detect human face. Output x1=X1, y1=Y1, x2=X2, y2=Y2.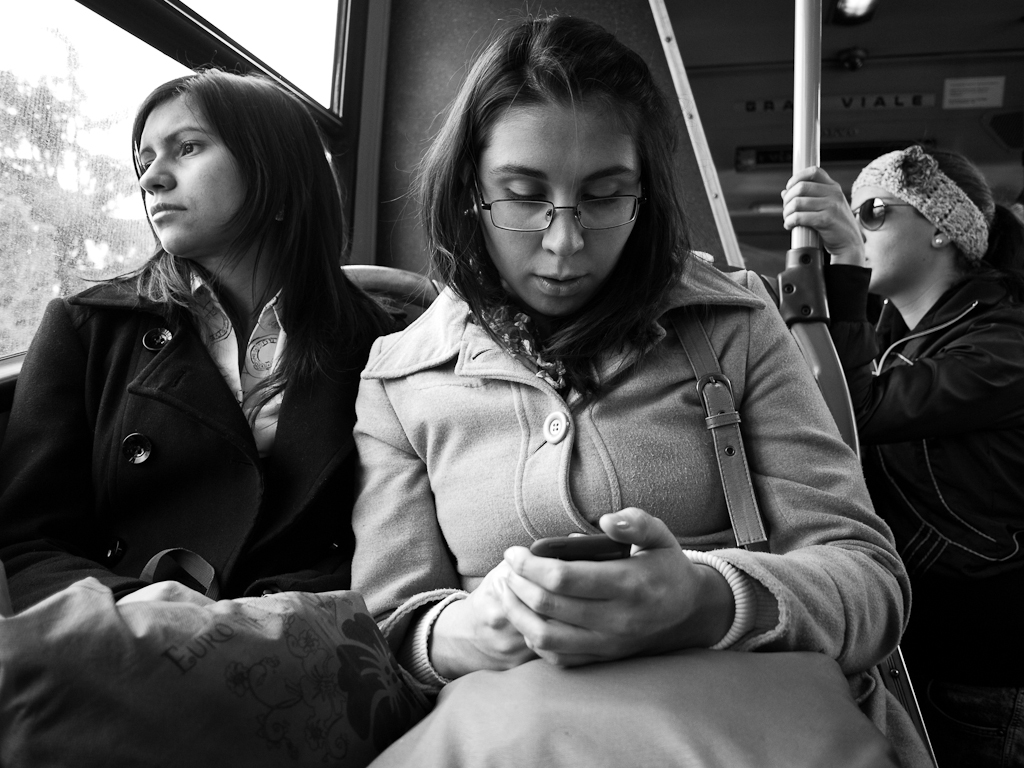
x1=473, y1=105, x2=640, y2=321.
